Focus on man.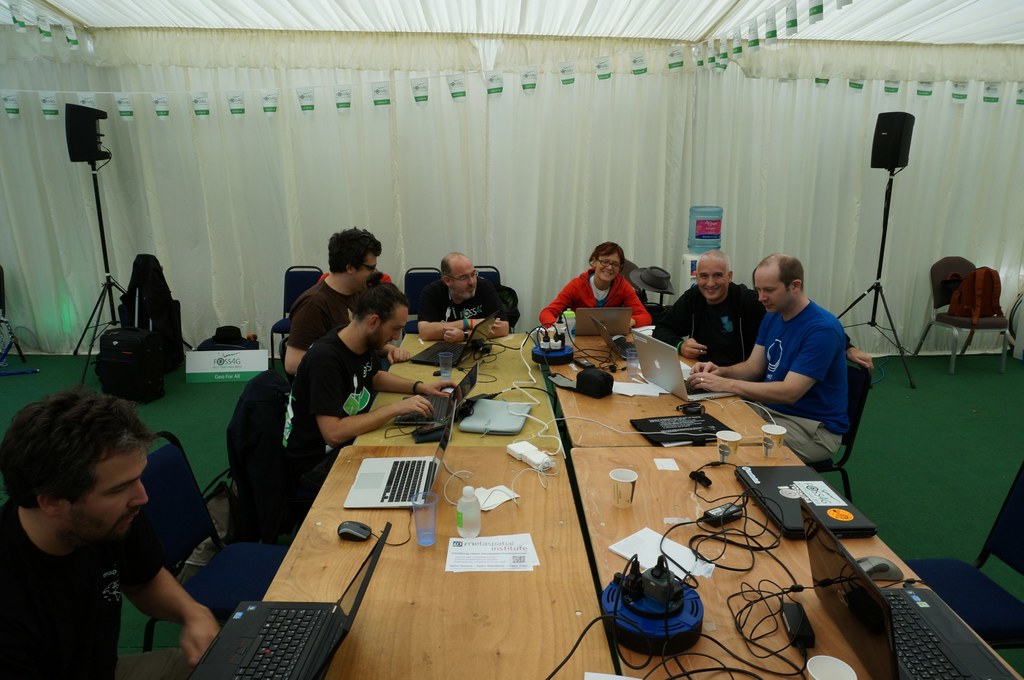
Focused at rect(0, 381, 243, 674).
